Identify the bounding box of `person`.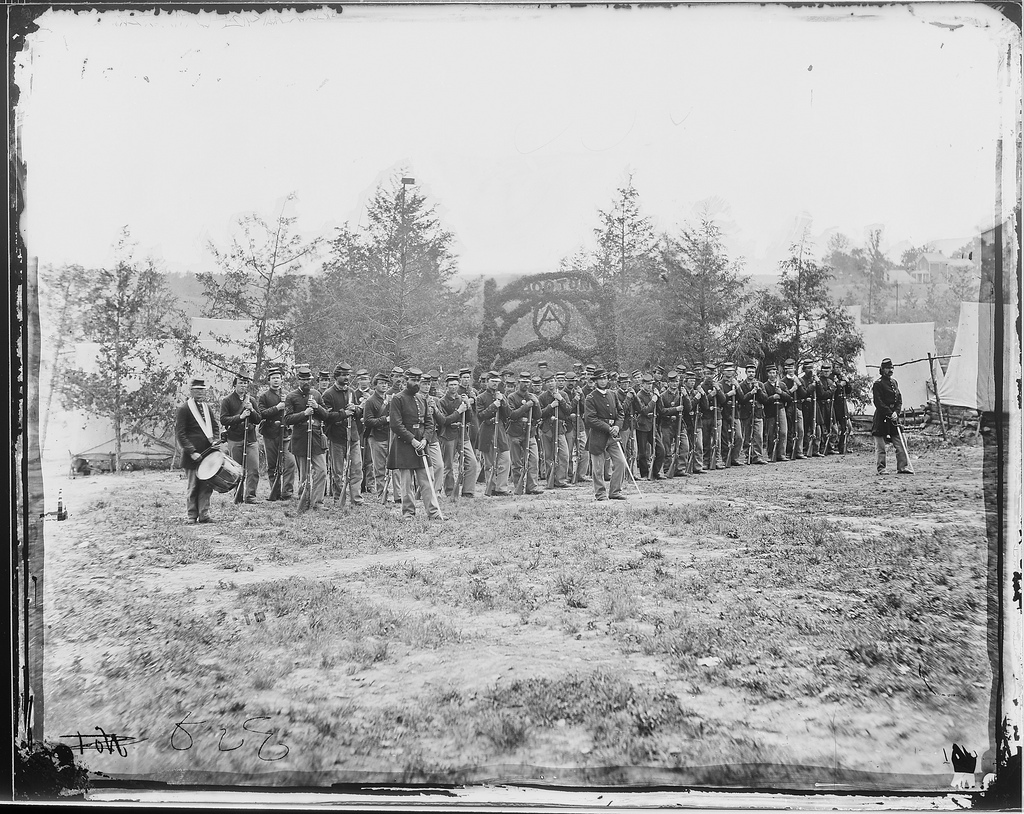
pyautogui.locateOnScreen(678, 373, 709, 475).
